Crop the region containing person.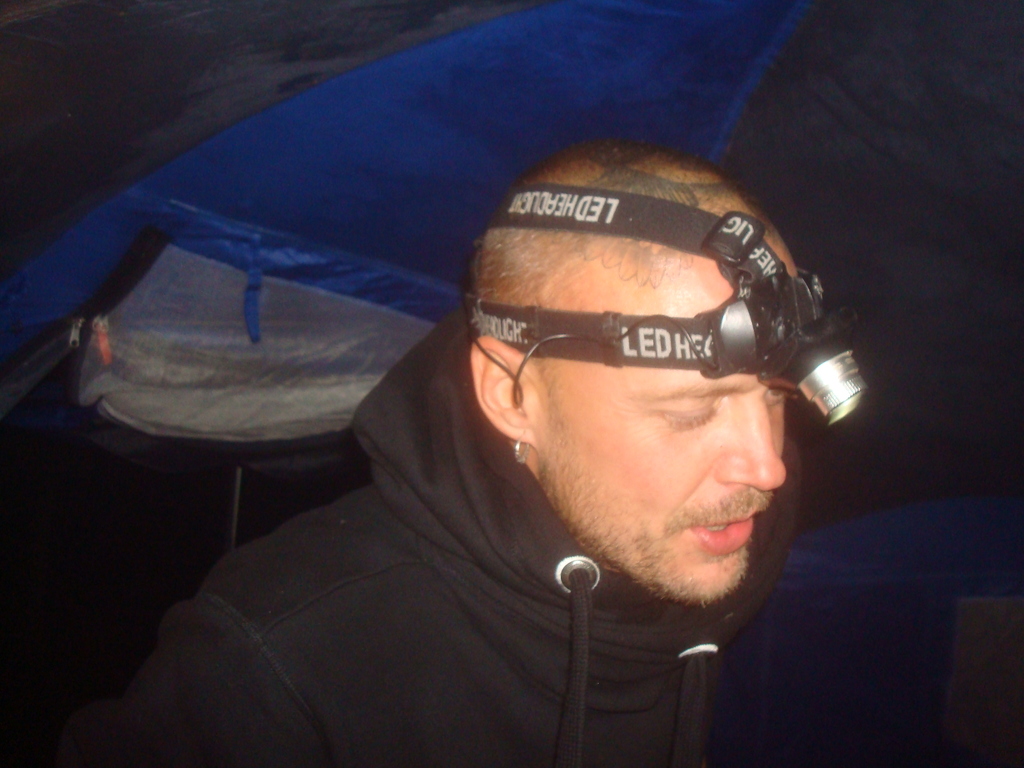
Crop region: {"x1": 102, "y1": 58, "x2": 918, "y2": 767}.
